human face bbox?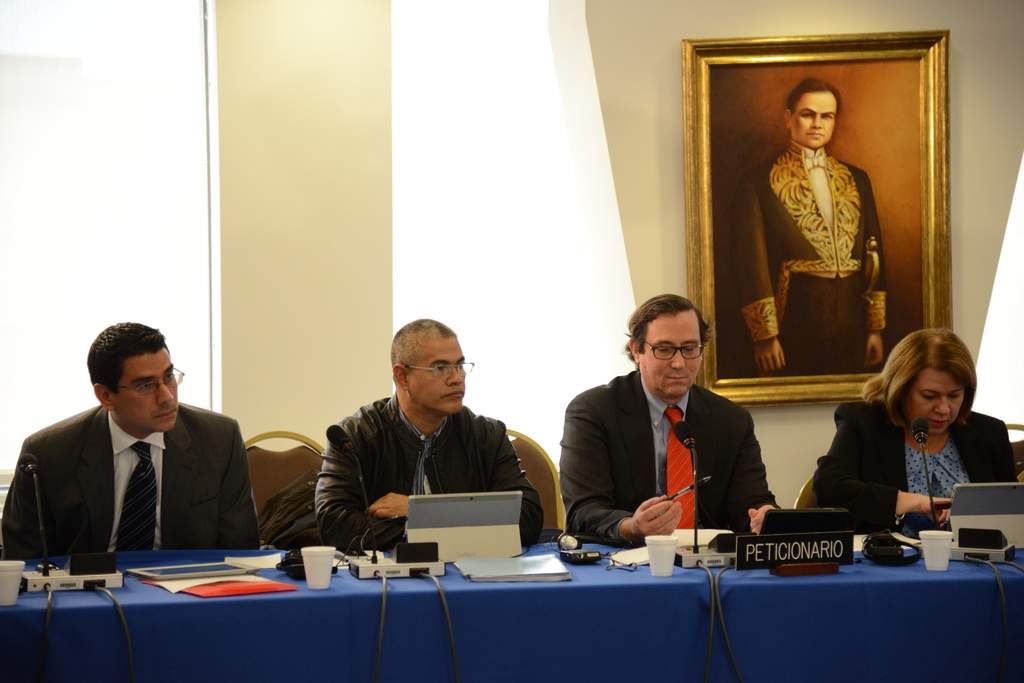
[left=789, top=91, right=836, bottom=149]
